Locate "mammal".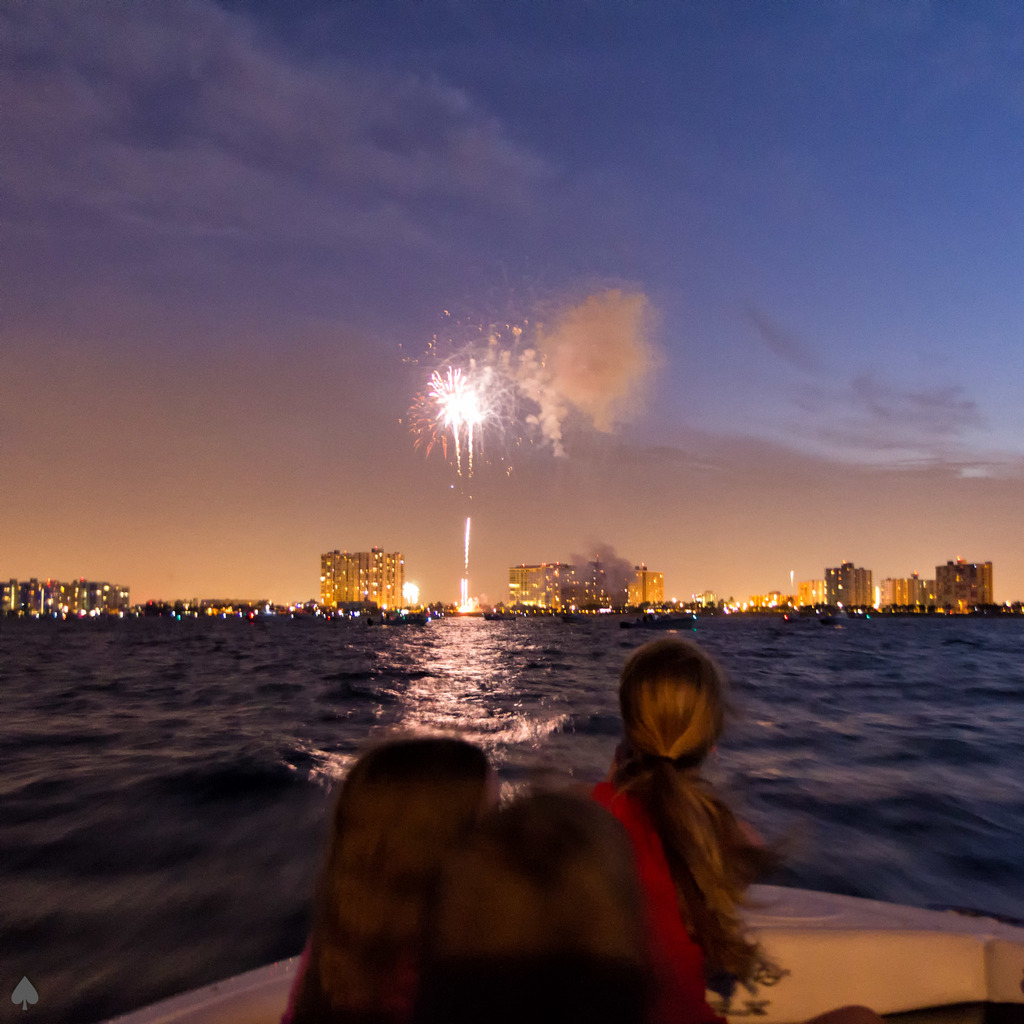
Bounding box: pyautogui.locateOnScreen(564, 626, 815, 1023).
